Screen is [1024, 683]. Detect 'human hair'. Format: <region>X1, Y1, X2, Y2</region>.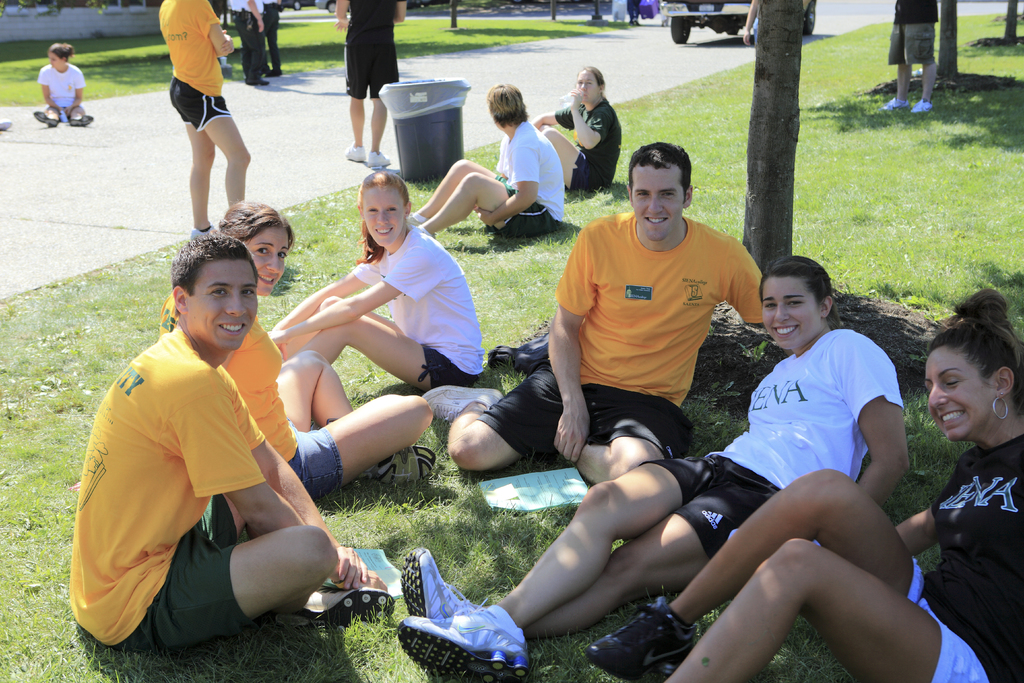
<region>216, 195, 292, 247</region>.
